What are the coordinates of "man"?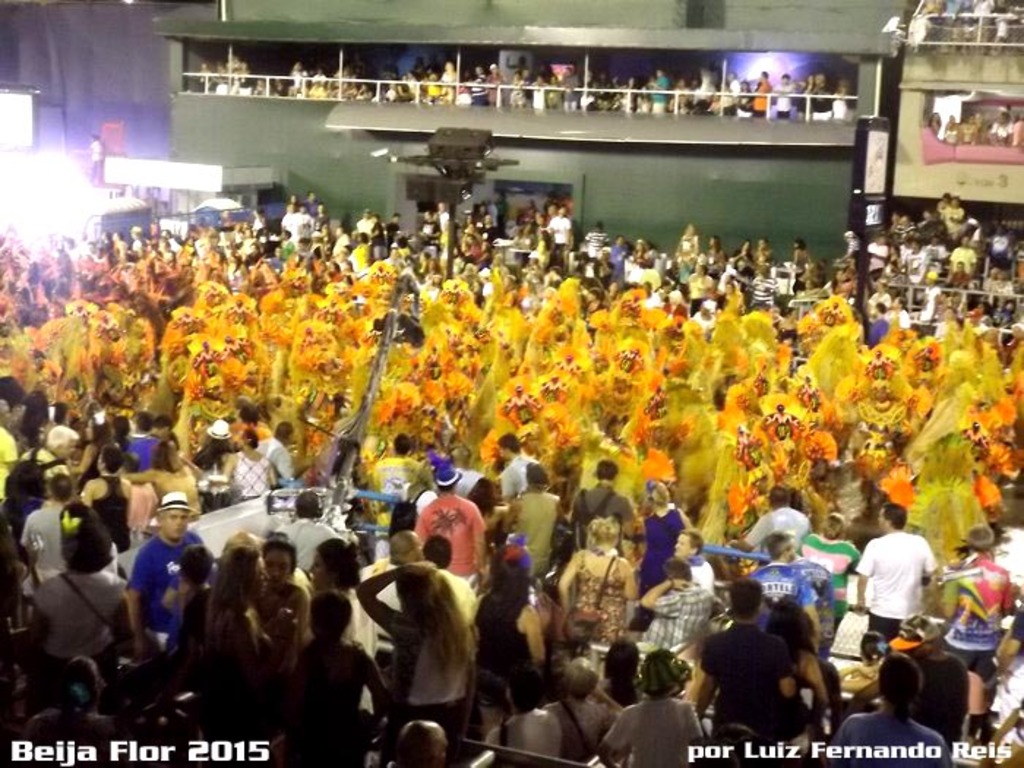
824, 652, 954, 767.
